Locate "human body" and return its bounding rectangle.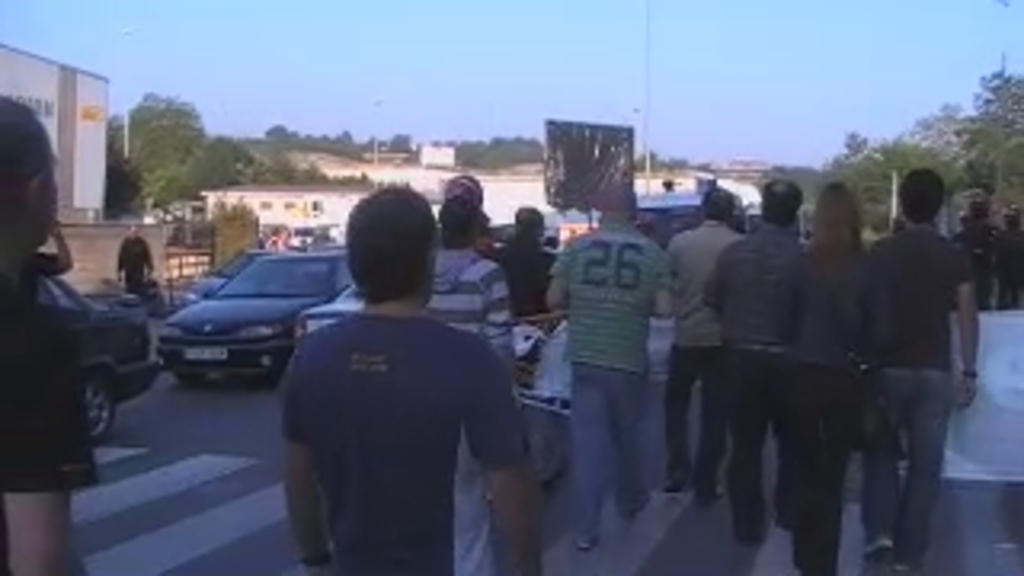
787/173/874/573.
